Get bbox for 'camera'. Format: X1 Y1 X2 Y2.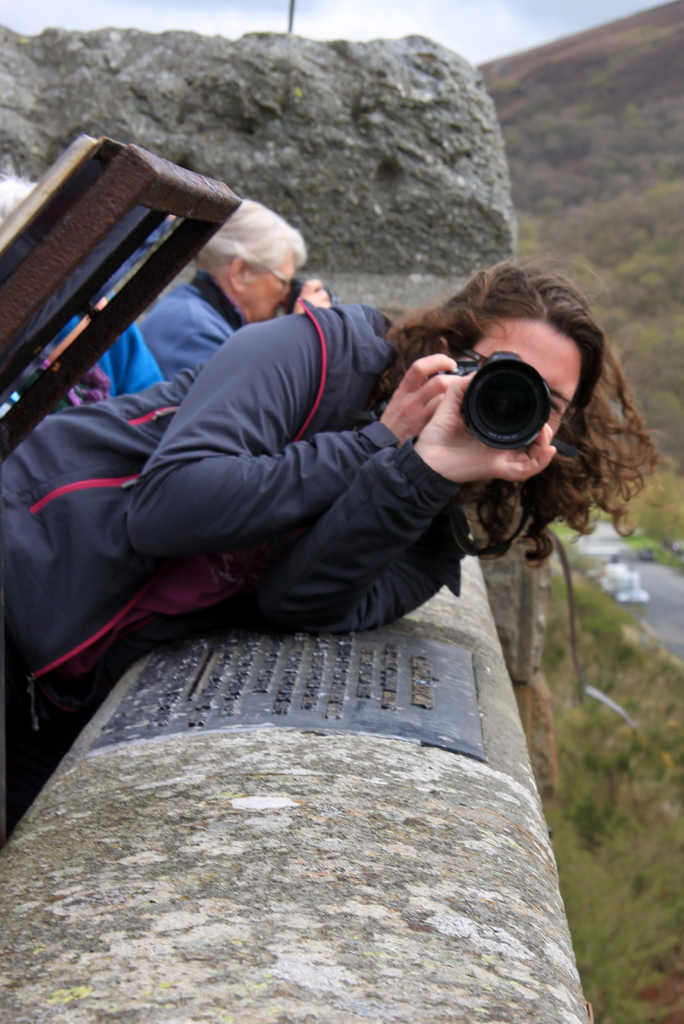
288 267 339 333.
